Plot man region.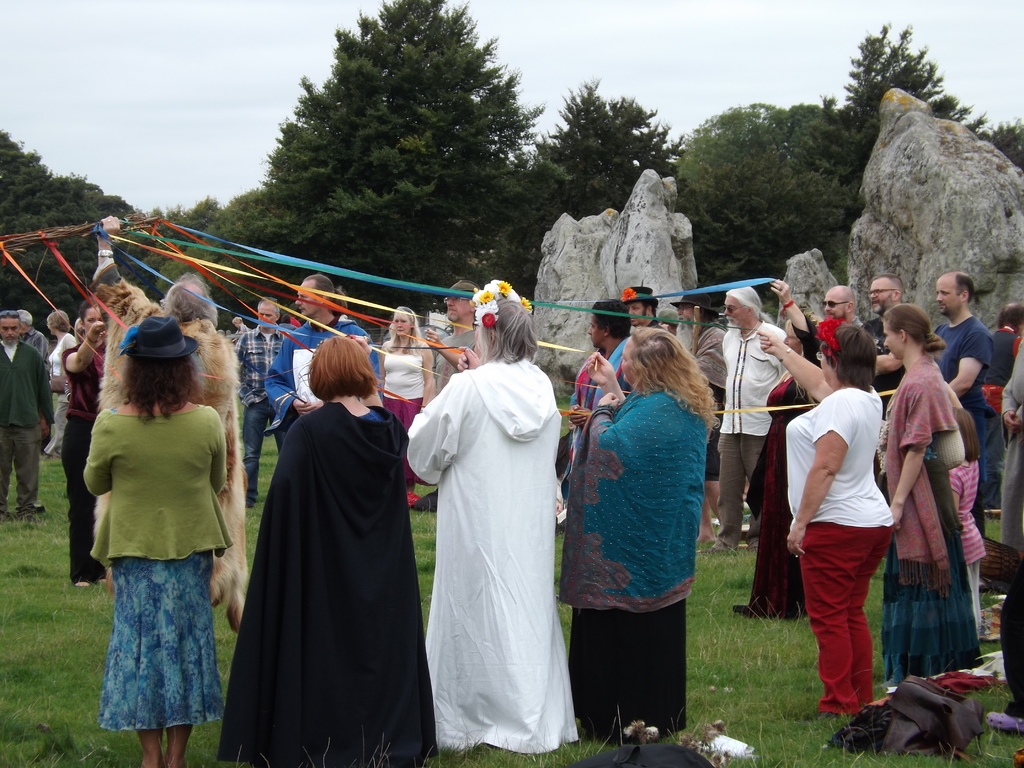
Plotted at 620:284:666:328.
